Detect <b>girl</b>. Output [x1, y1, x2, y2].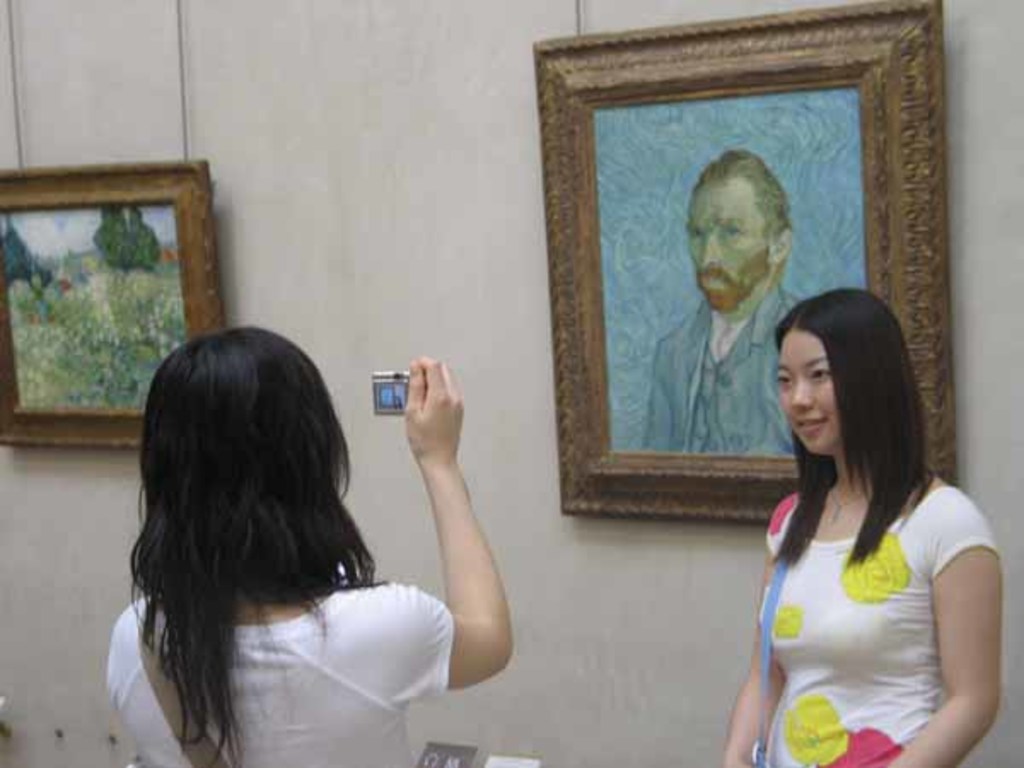
[720, 288, 1005, 766].
